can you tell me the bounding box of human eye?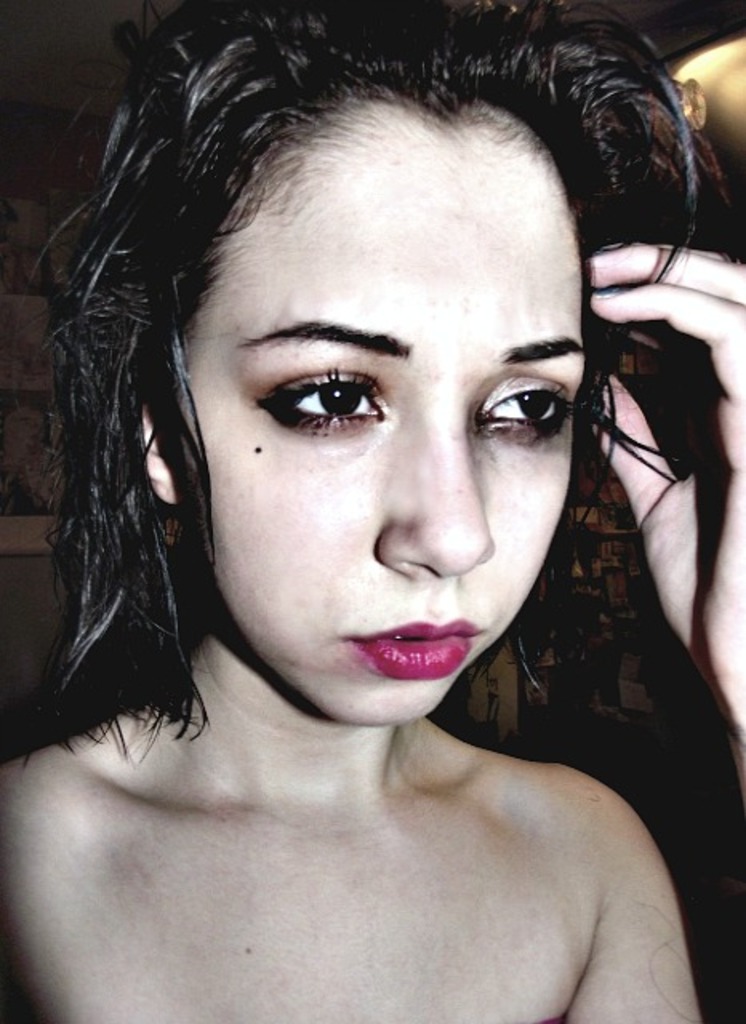
select_region(255, 358, 384, 434).
